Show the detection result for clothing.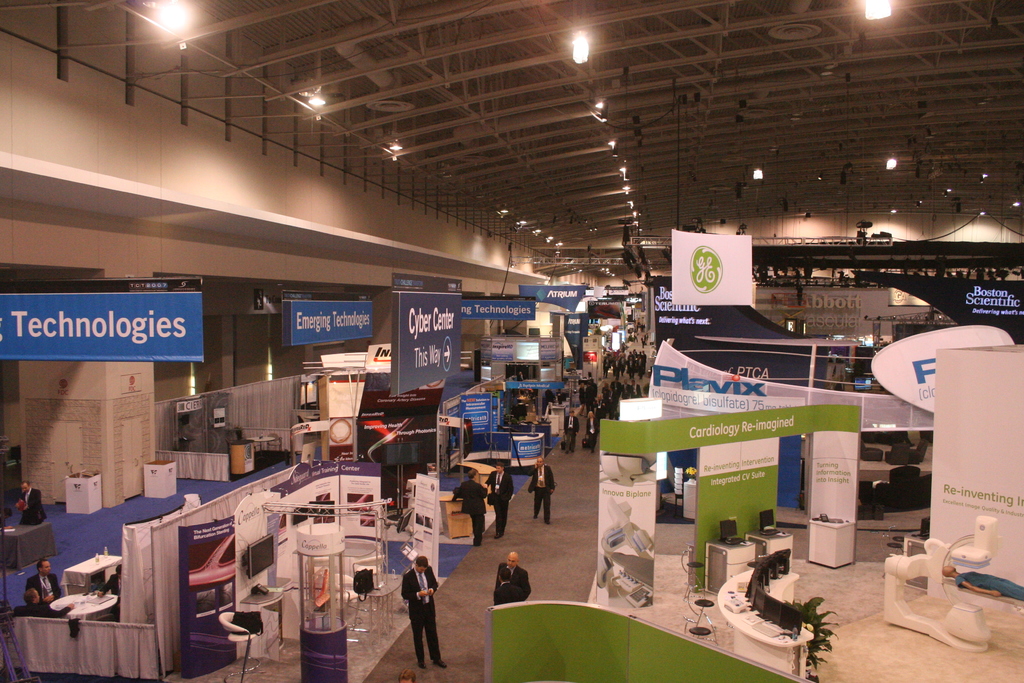
486,473,513,541.
